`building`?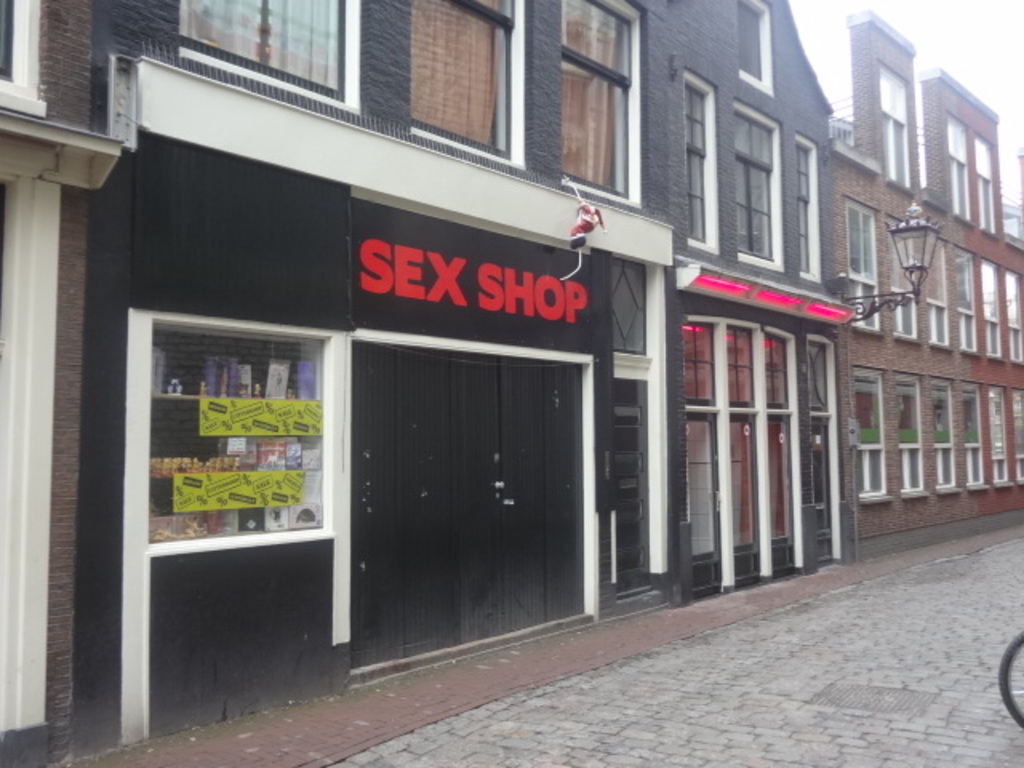
69, 0, 838, 766
